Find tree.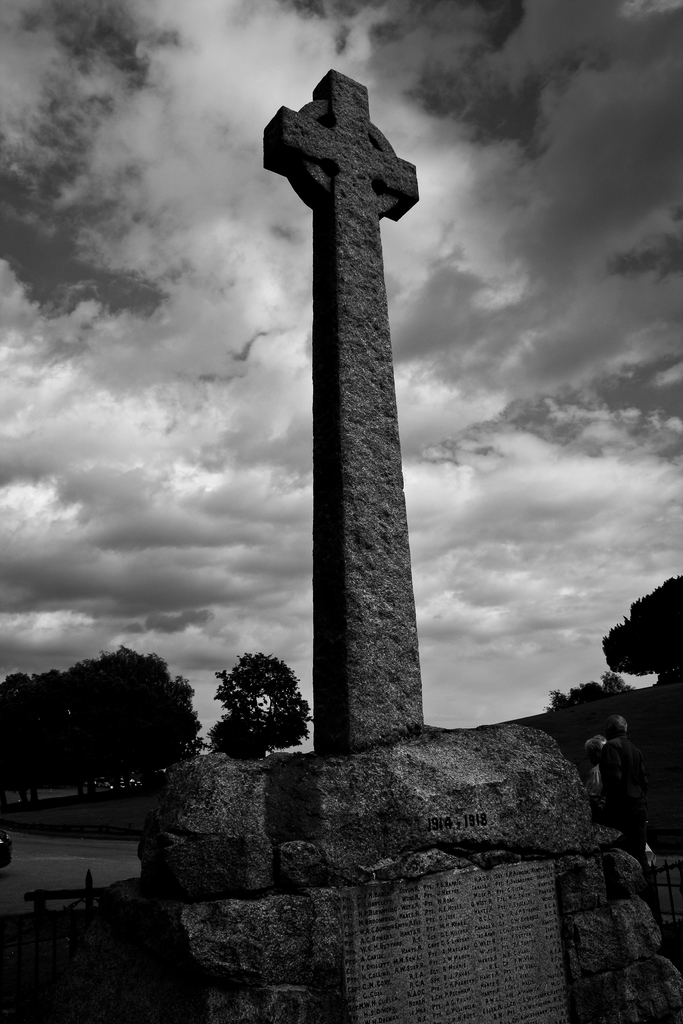
bbox=(538, 664, 639, 785).
